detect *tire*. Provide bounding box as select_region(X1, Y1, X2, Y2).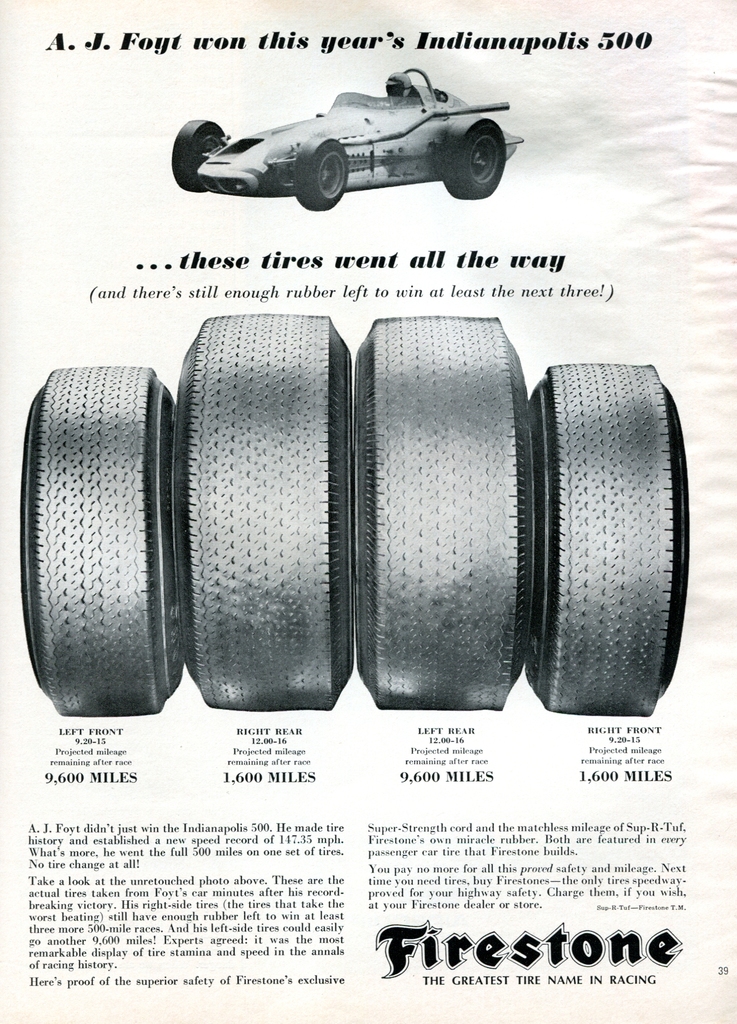
select_region(356, 314, 530, 710).
